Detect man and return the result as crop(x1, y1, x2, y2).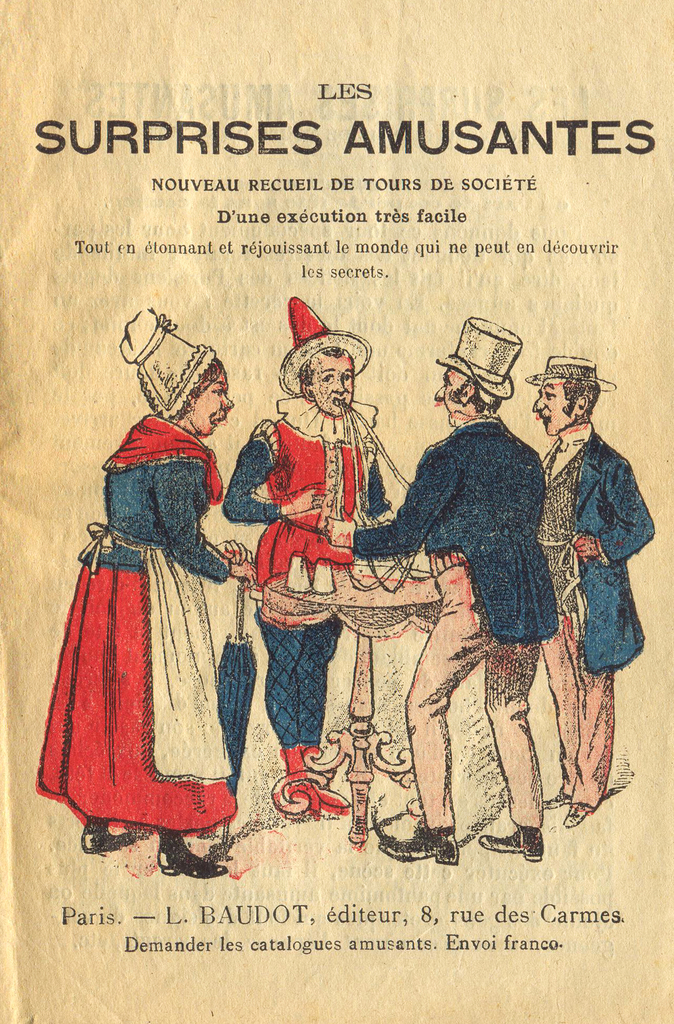
crop(223, 292, 410, 818).
